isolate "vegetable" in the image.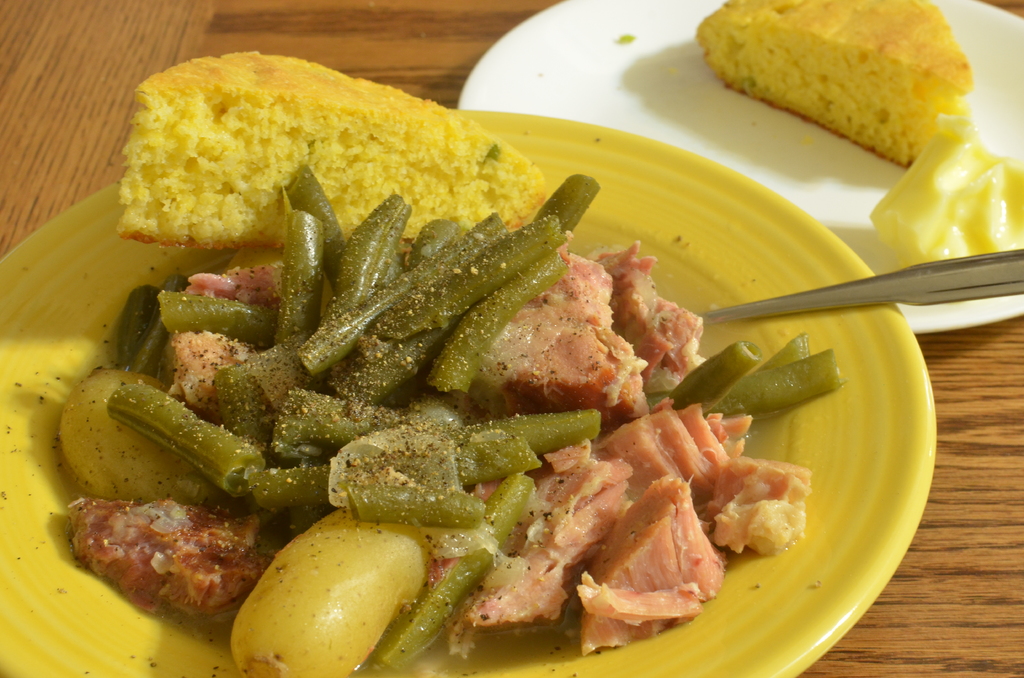
Isolated region: left=374, top=467, right=547, bottom=677.
